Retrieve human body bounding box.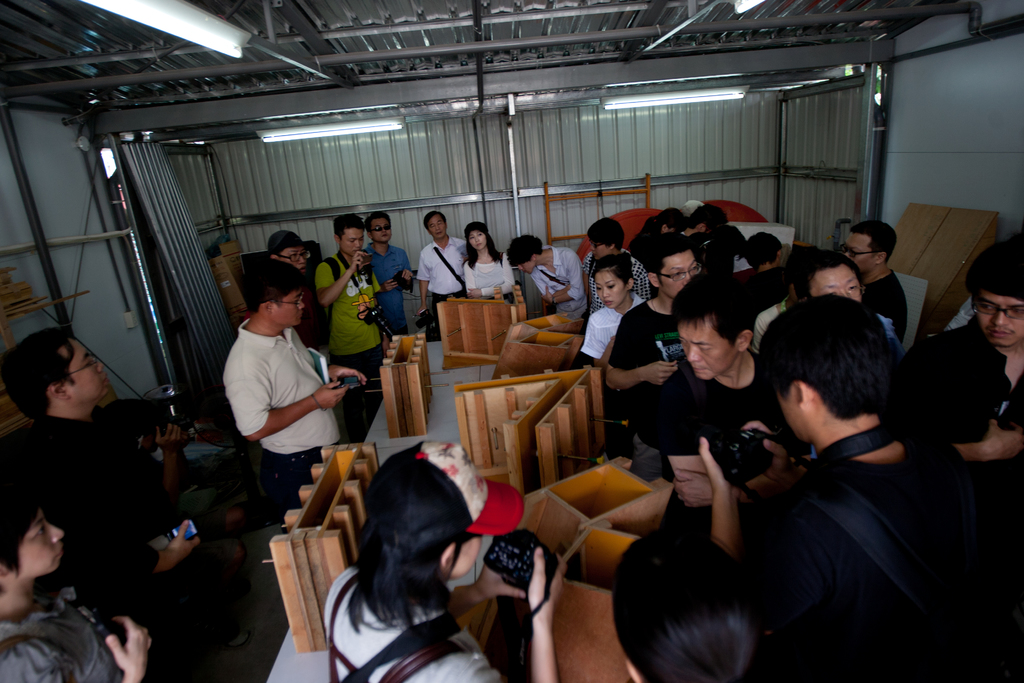
Bounding box: (x1=416, y1=210, x2=465, y2=327).
